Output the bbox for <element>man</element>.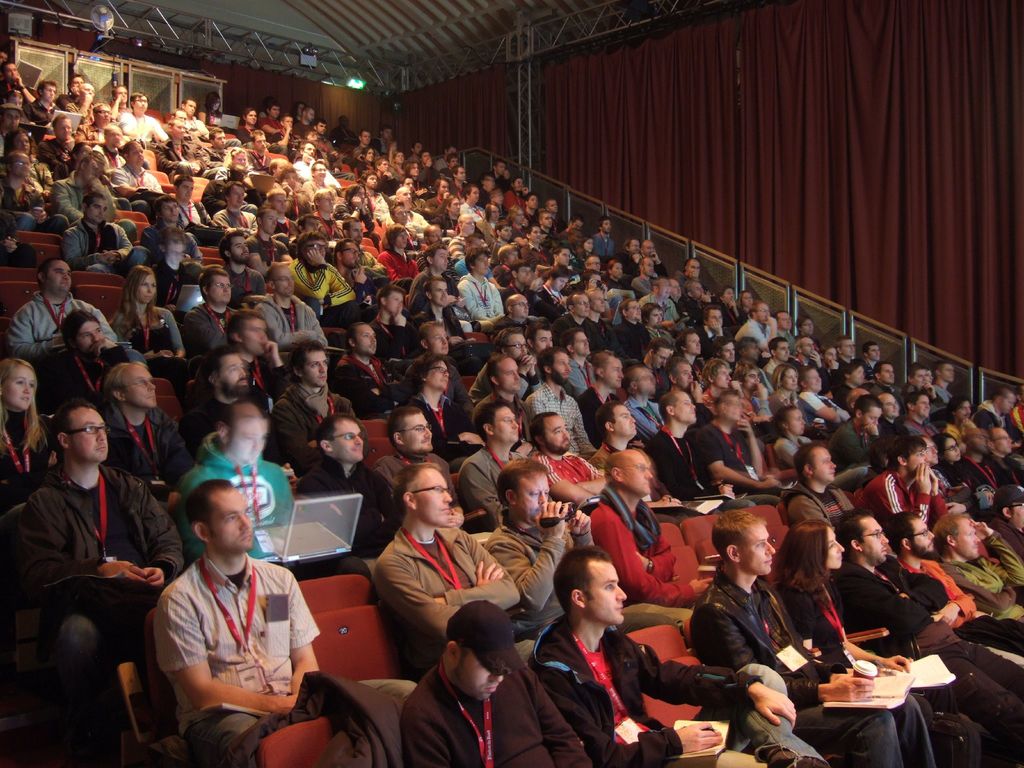
989,488,1023,560.
